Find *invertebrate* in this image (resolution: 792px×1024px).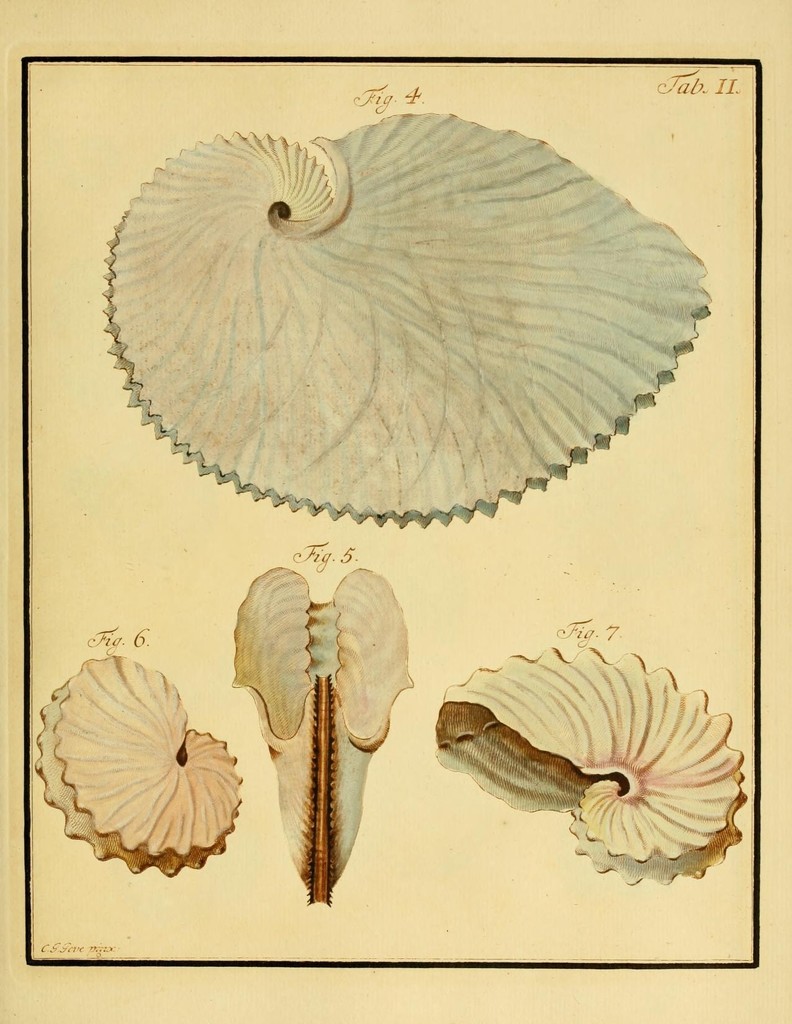
(103, 111, 709, 528).
